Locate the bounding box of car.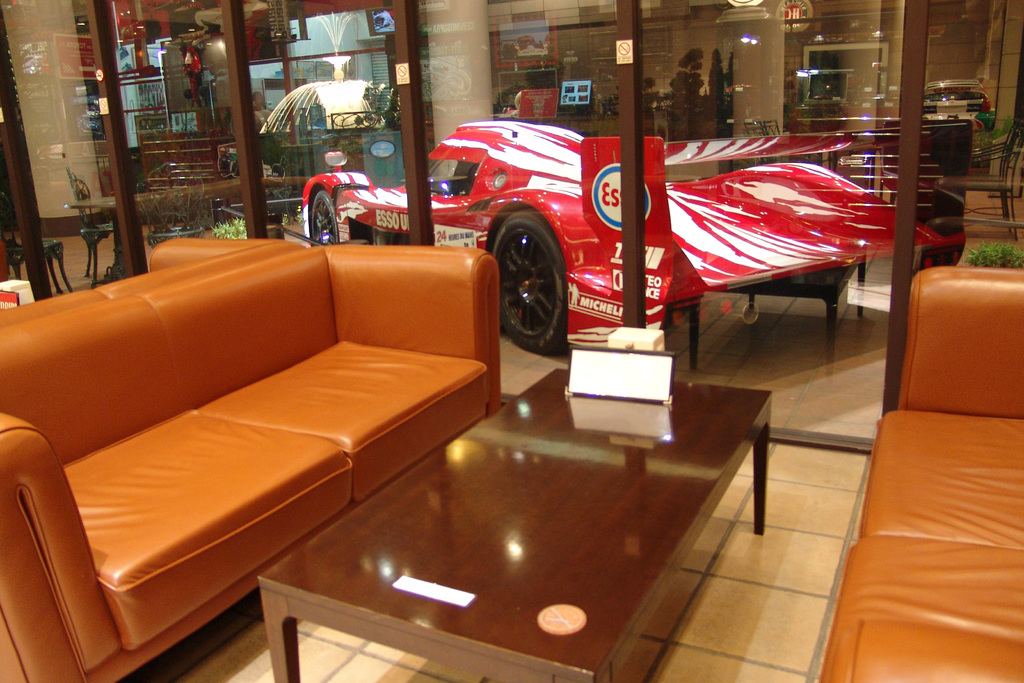
Bounding box: x1=297, y1=108, x2=971, y2=361.
